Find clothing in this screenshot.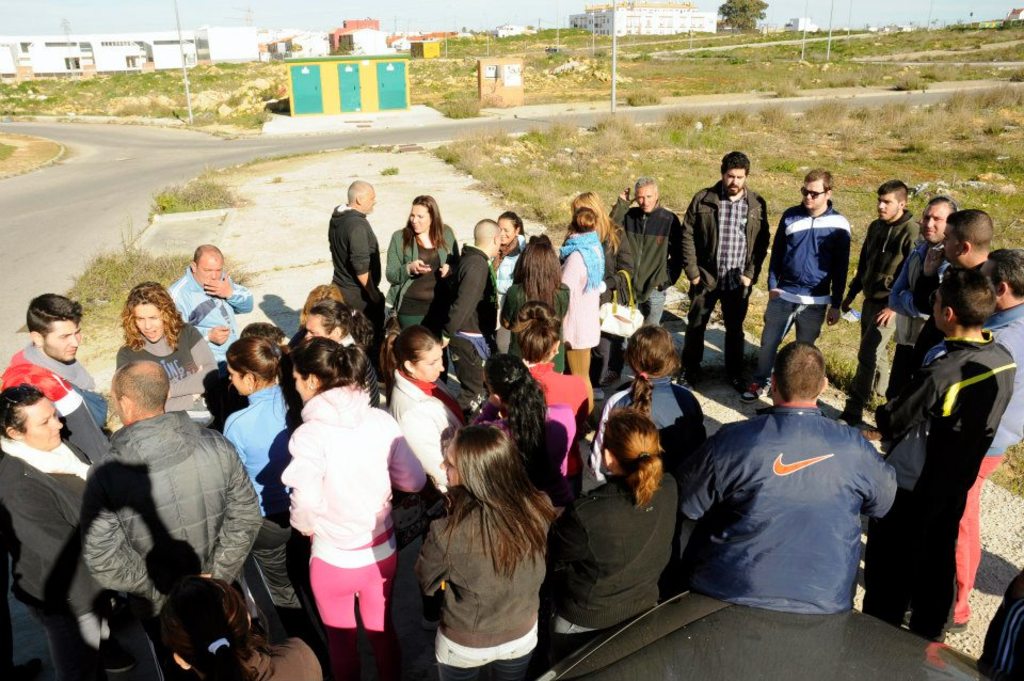
The bounding box for clothing is [60, 402, 316, 680].
